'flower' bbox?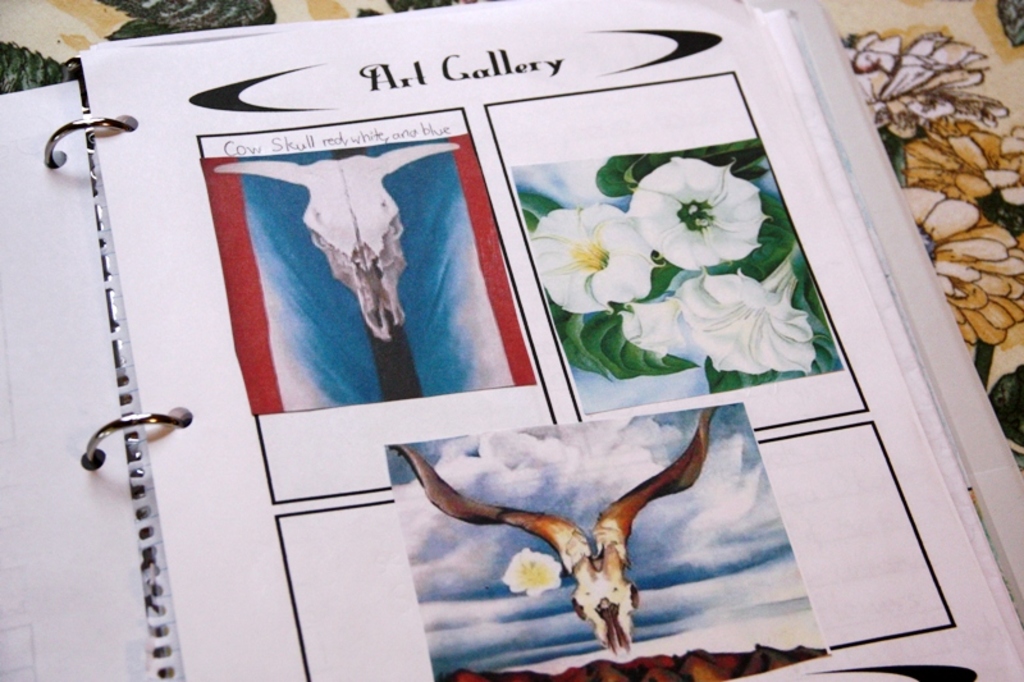
539,209,660,310
